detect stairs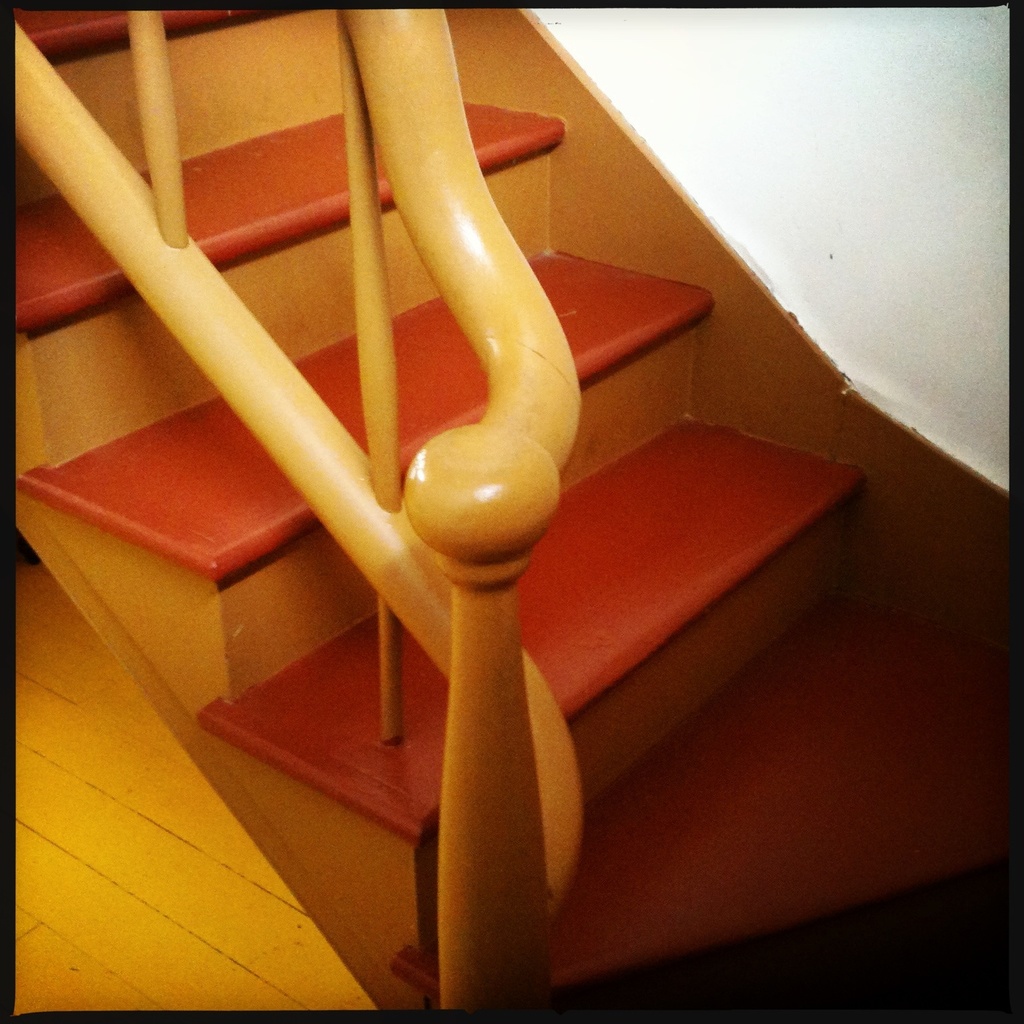
l=18, t=1, r=1013, b=1020
